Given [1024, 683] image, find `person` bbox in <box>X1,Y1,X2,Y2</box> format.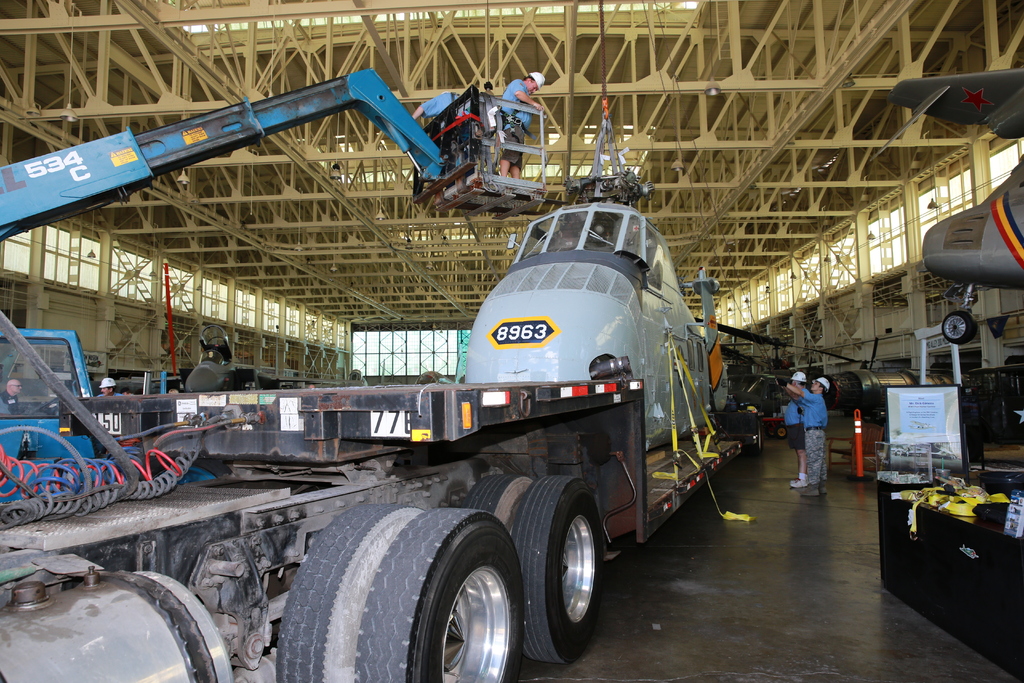
<box>502,73,550,182</box>.
